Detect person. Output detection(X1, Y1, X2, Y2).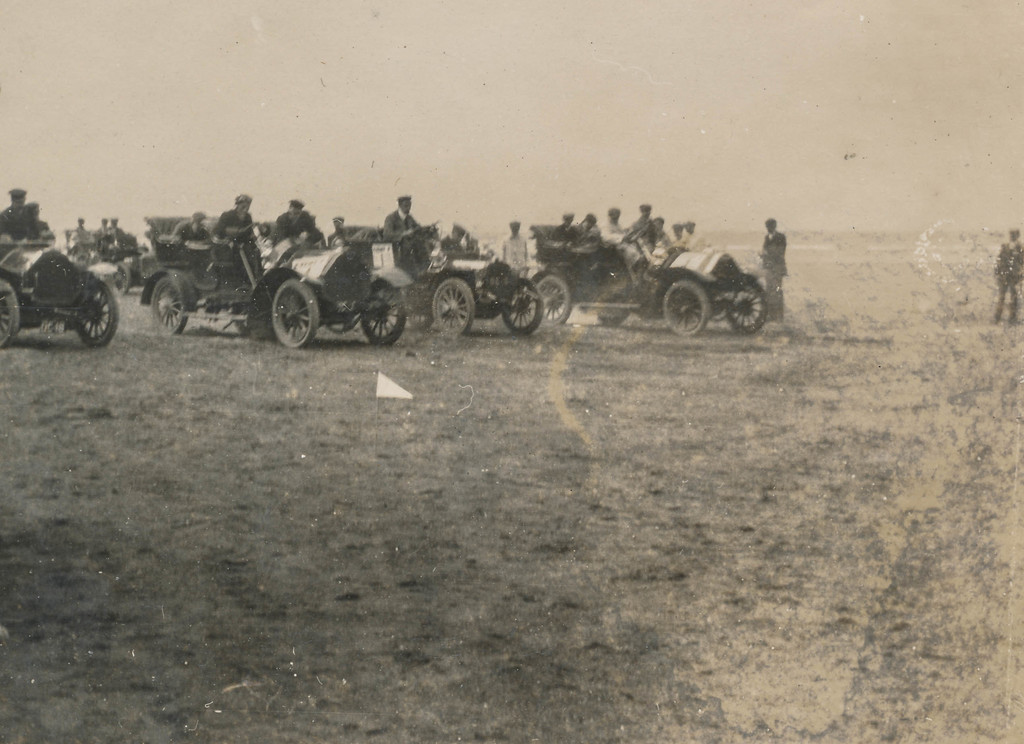
detection(276, 195, 312, 245).
